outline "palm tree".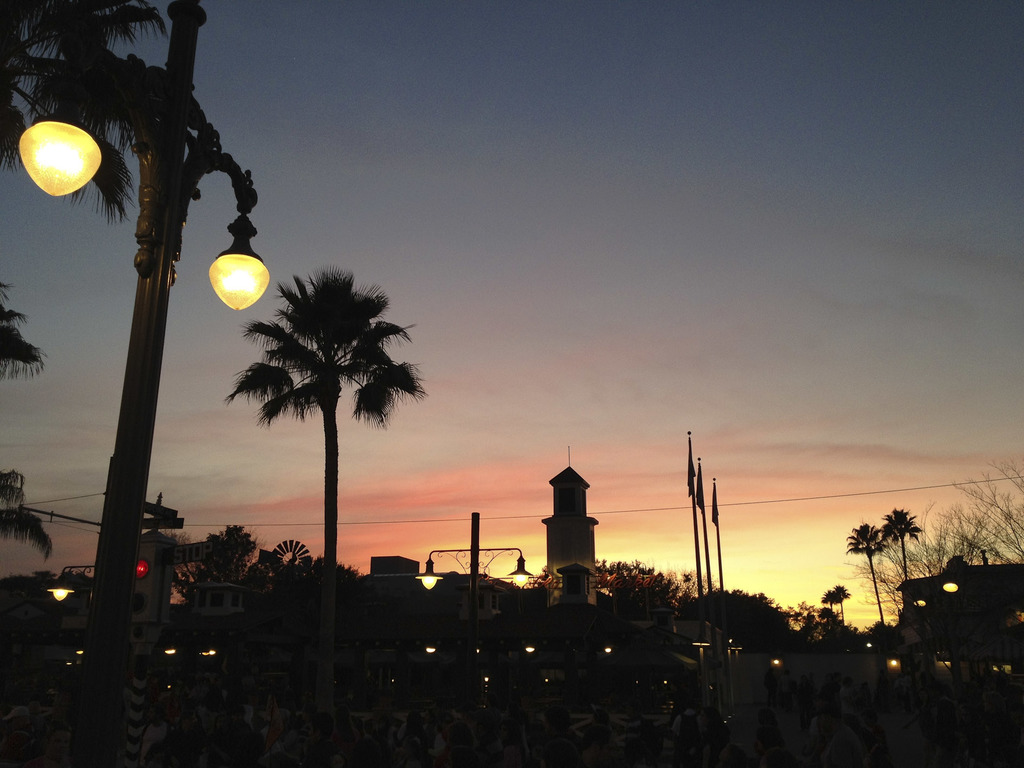
Outline: <region>0, 0, 143, 243</region>.
